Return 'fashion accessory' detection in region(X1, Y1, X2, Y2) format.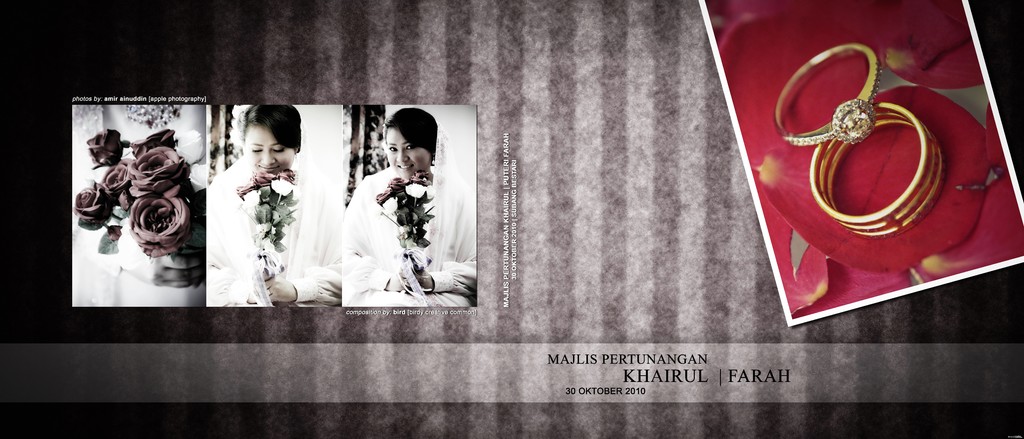
region(771, 42, 948, 233).
